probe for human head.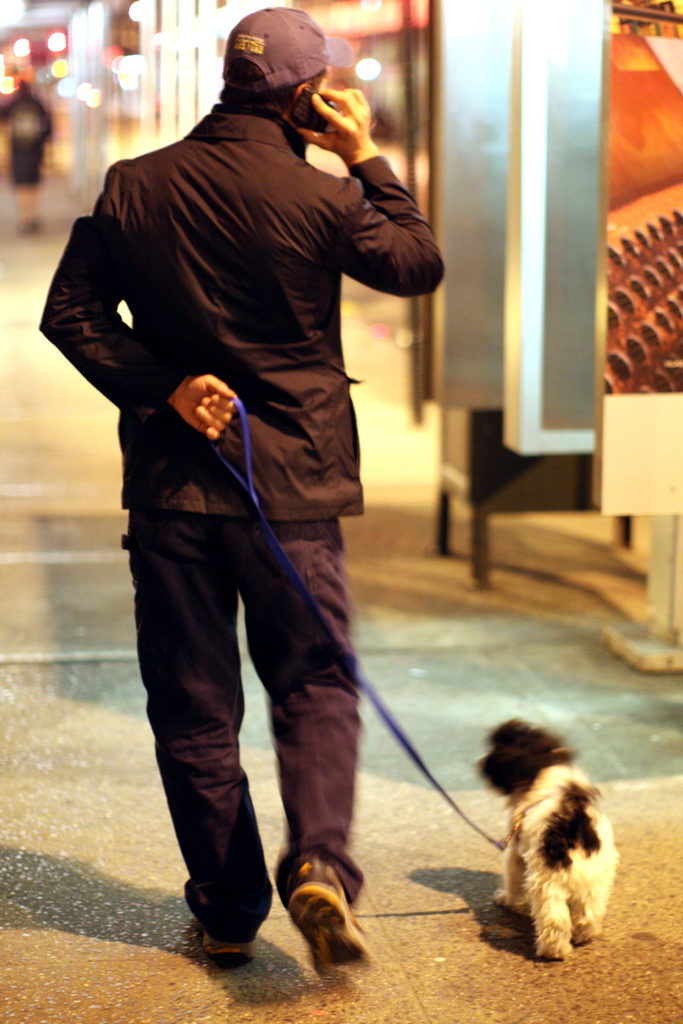
Probe result: {"left": 206, "top": 11, "right": 366, "bottom": 136}.
